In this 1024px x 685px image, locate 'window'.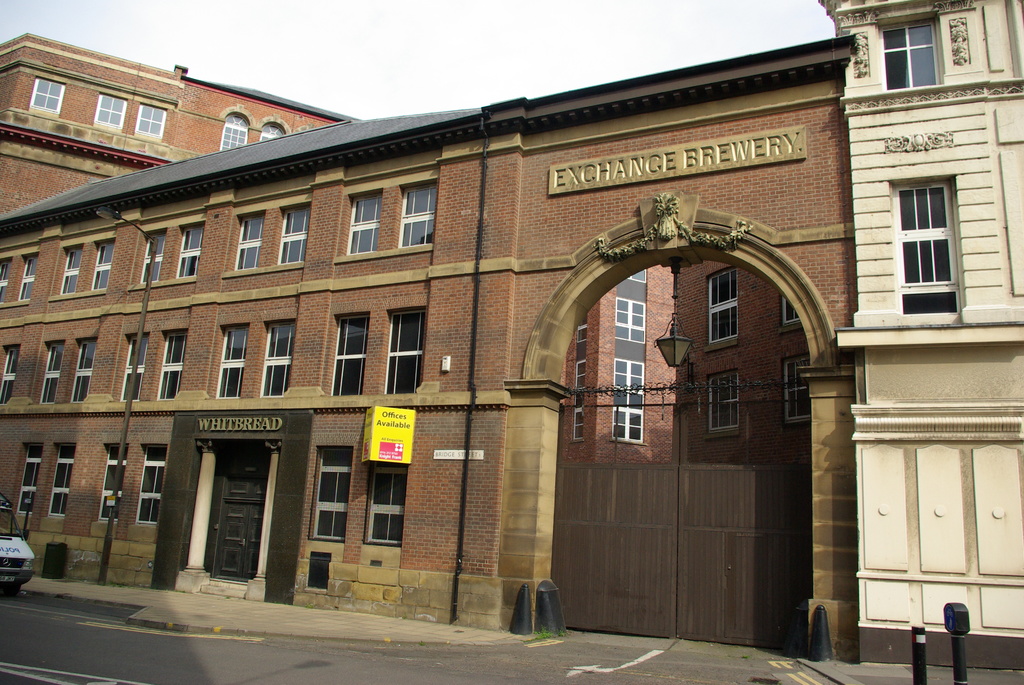
Bounding box: bbox(897, 179, 951, 325).
